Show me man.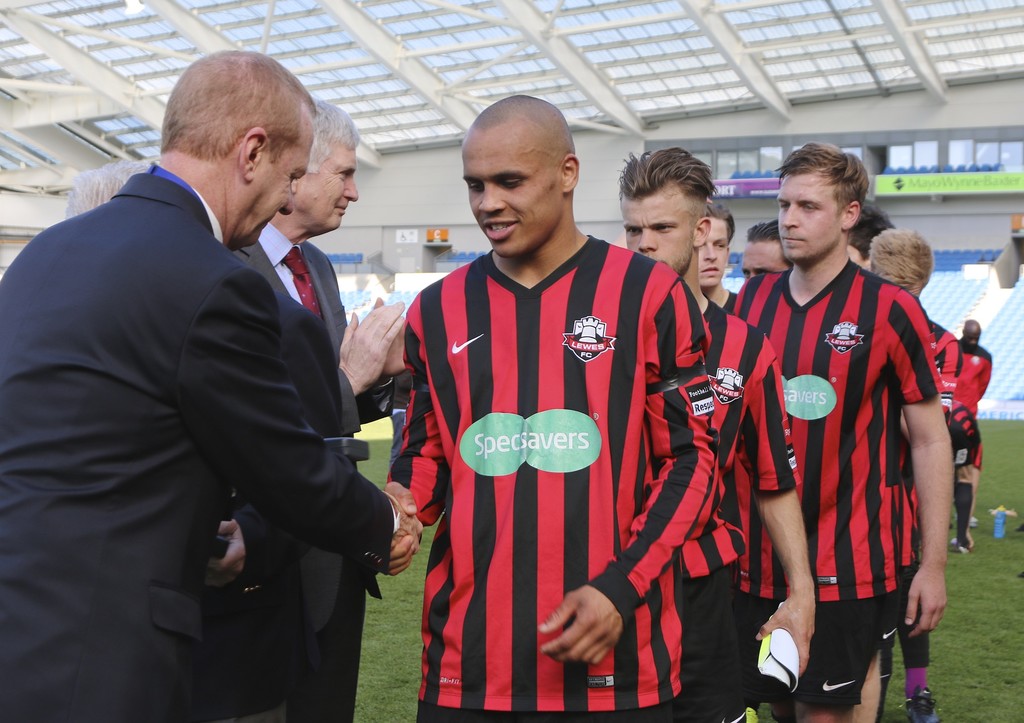
man is here: bbox=[867, 225, 984, 722].
